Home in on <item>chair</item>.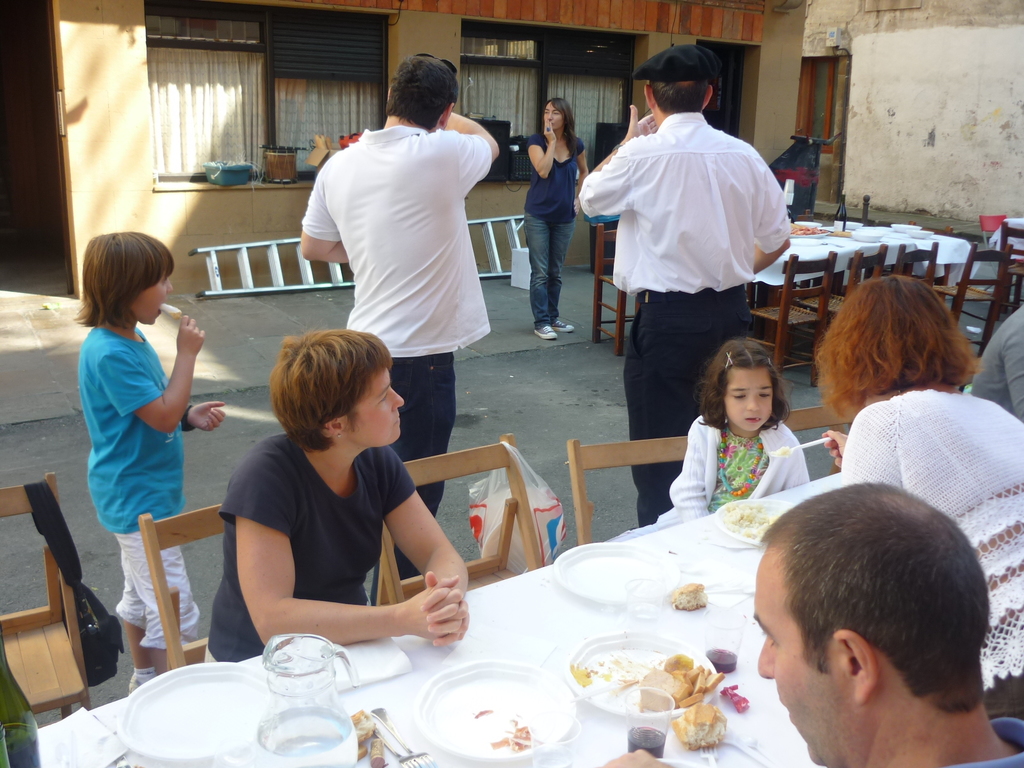
Homed in at left=591, top=219, right=647, bottom=365.
